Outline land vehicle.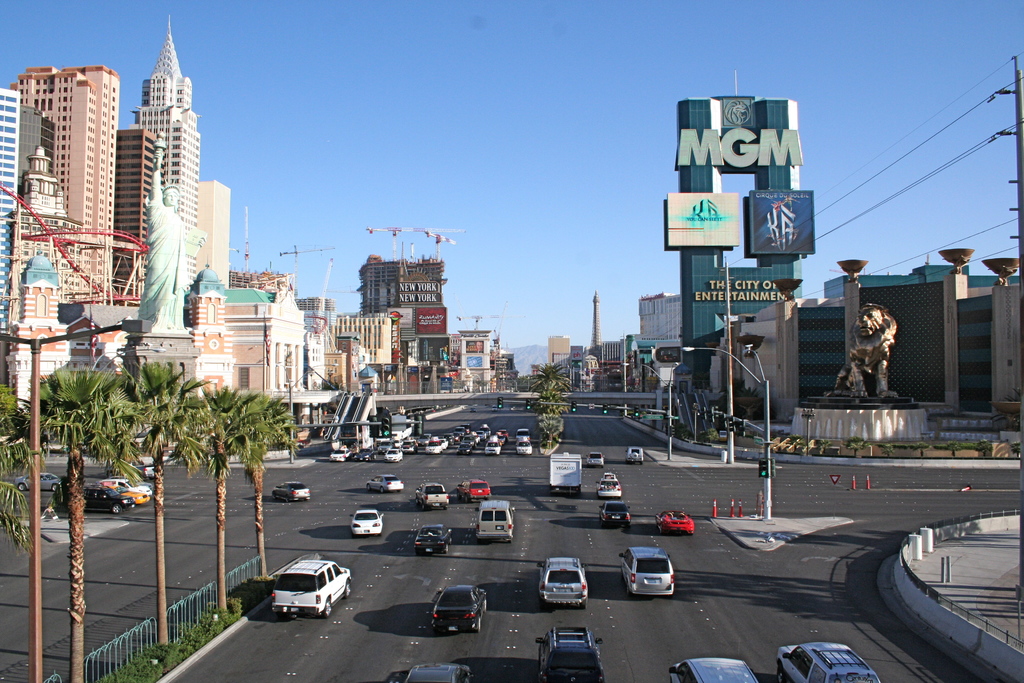
Outline: box(332, 447, 349, 457).
